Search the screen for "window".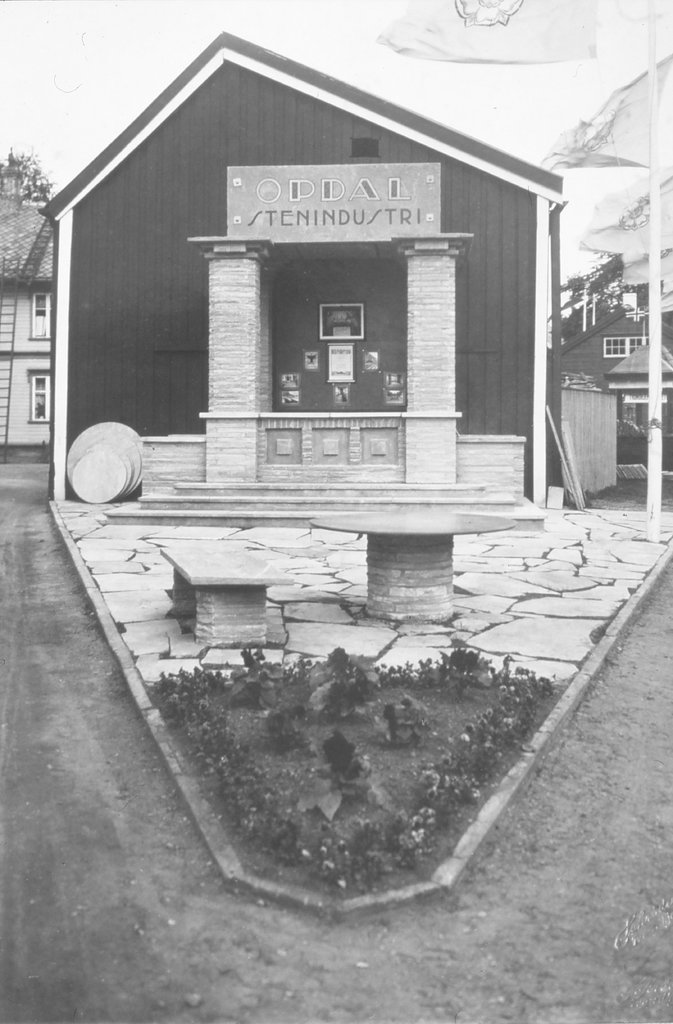
Found at left=31, top=291, right=51, bottom=340.
